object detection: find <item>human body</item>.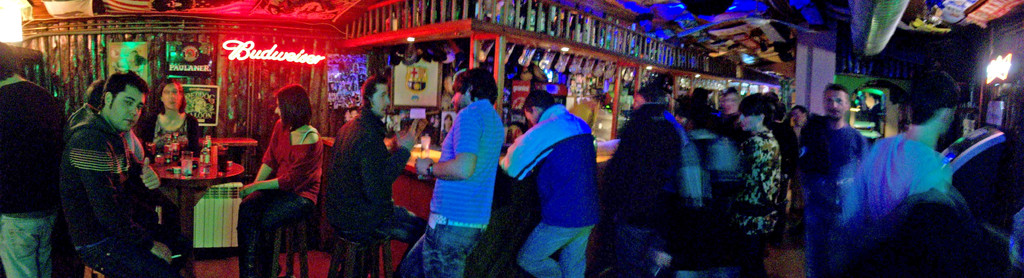
BBox(790, 111, 872, 277).
